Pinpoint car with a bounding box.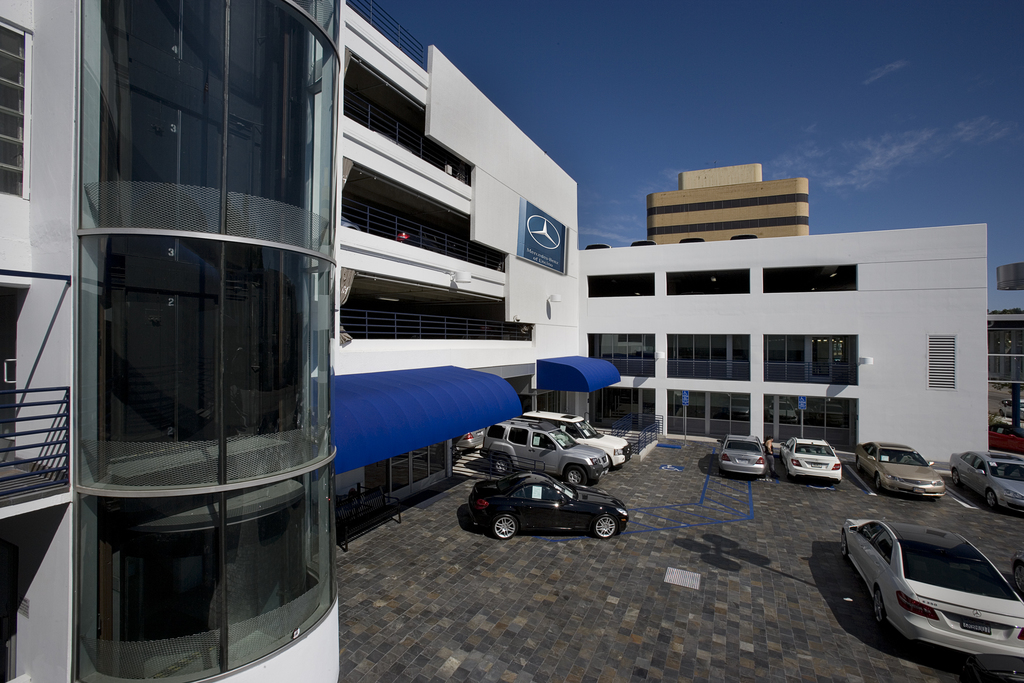
select_region(997, 398, 1023, 419).
